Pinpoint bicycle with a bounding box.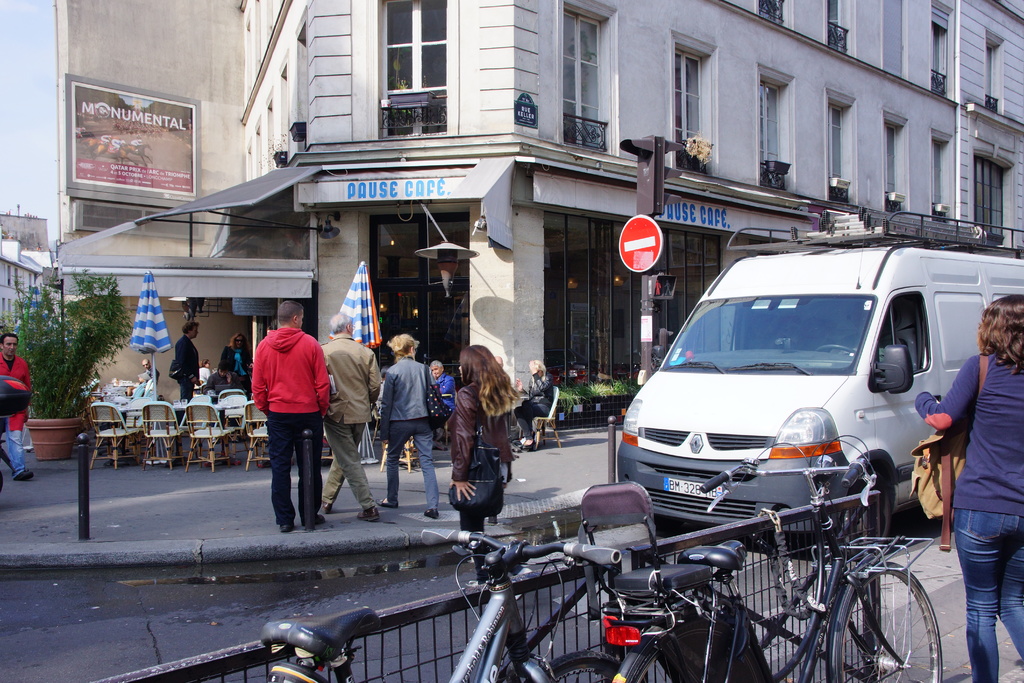
bbox=[259, 526, 650, 682].
